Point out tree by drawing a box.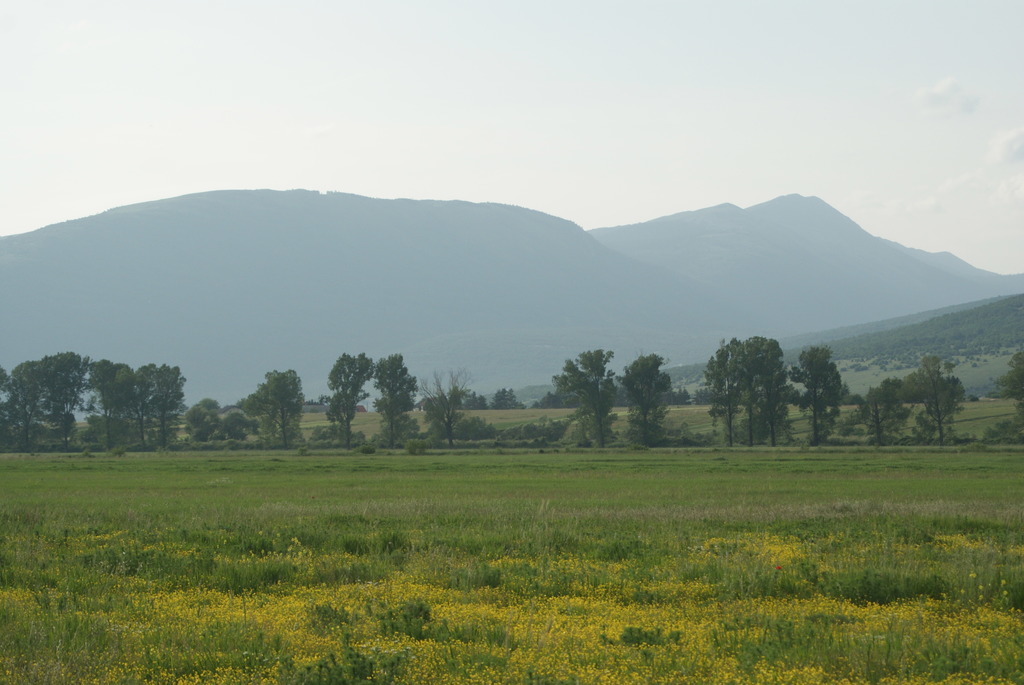
(x1=322, y1=355, x2=367, y2=449).
